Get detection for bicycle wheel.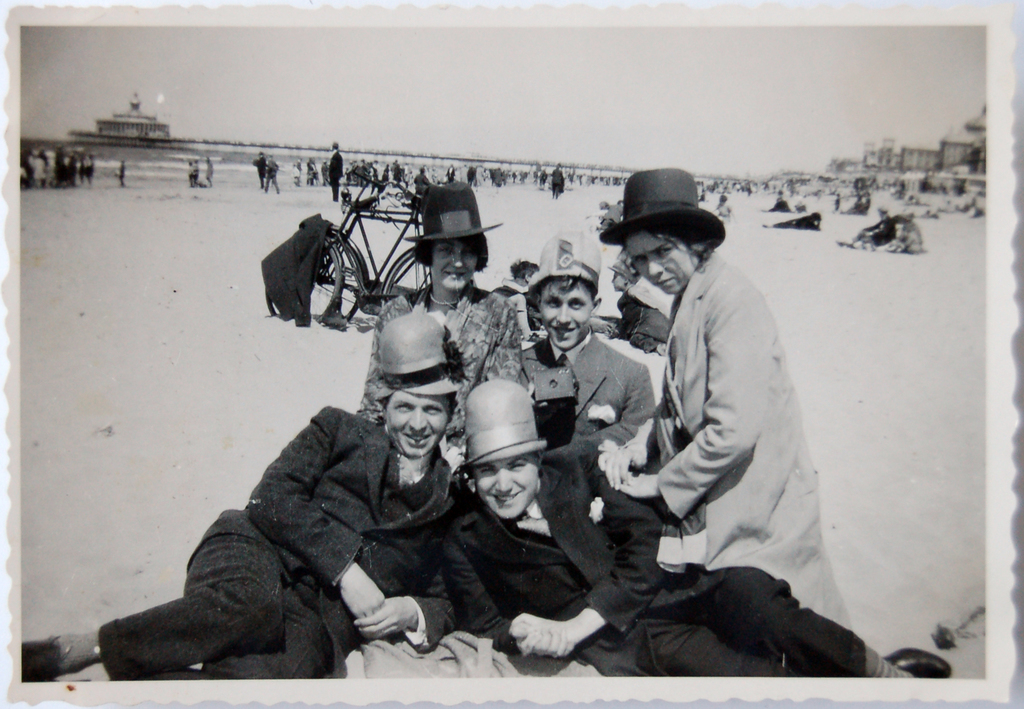
Detection: rect(311, 230, 363, 323).
